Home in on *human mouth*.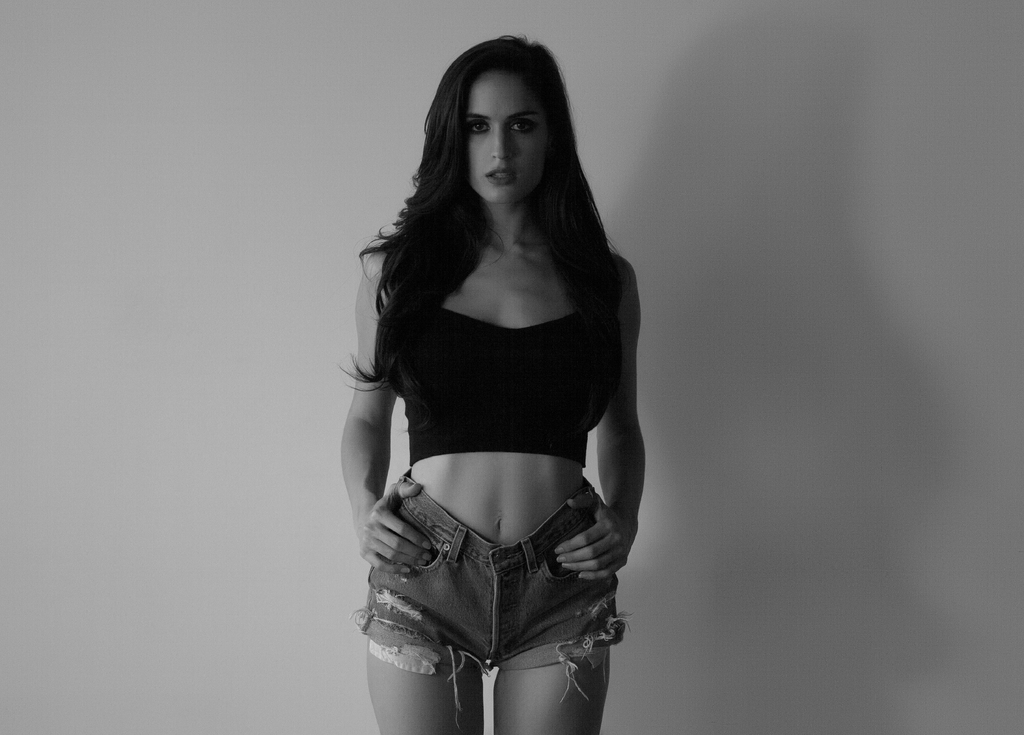
Homed in at 486, 163, 516, 181.
